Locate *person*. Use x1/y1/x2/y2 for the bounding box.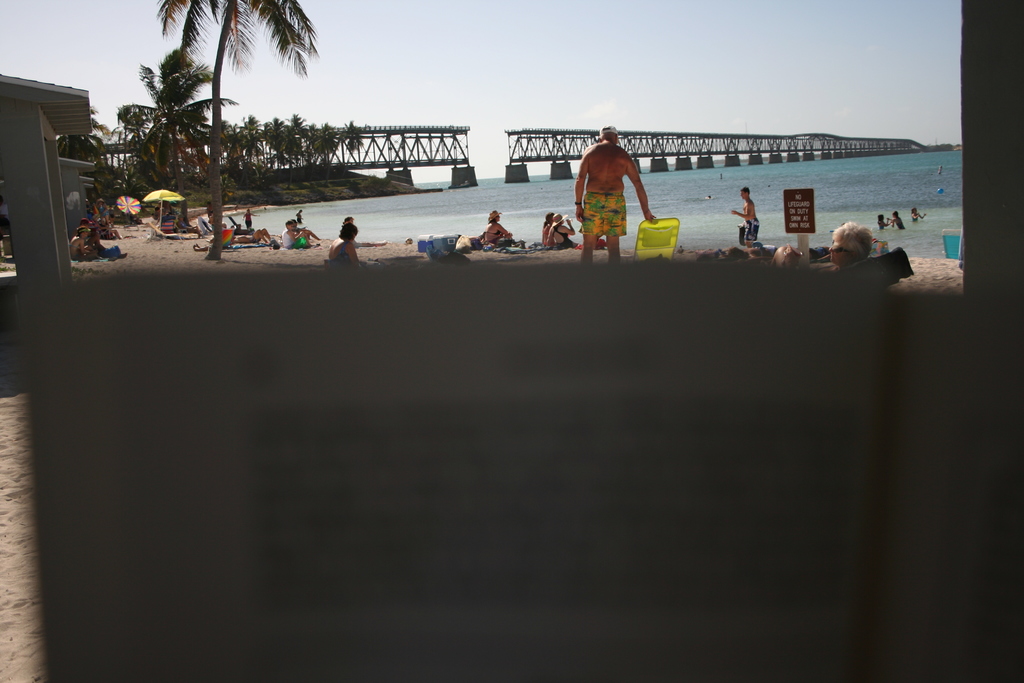
292/217/323/241.
